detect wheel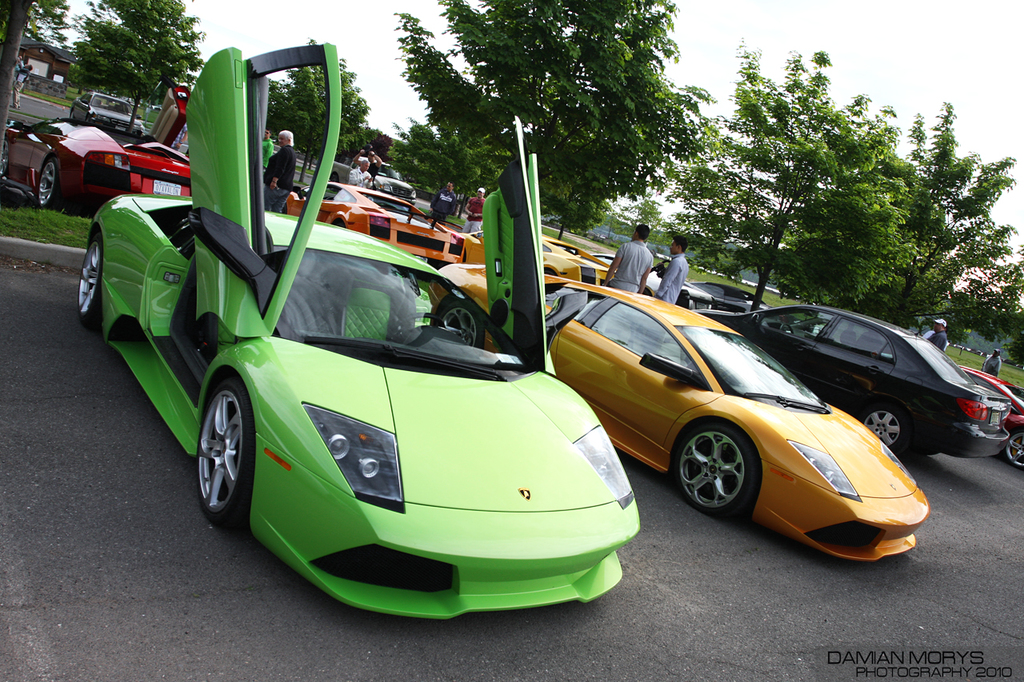
x1=68, y1=110, x2=74, y2=118
